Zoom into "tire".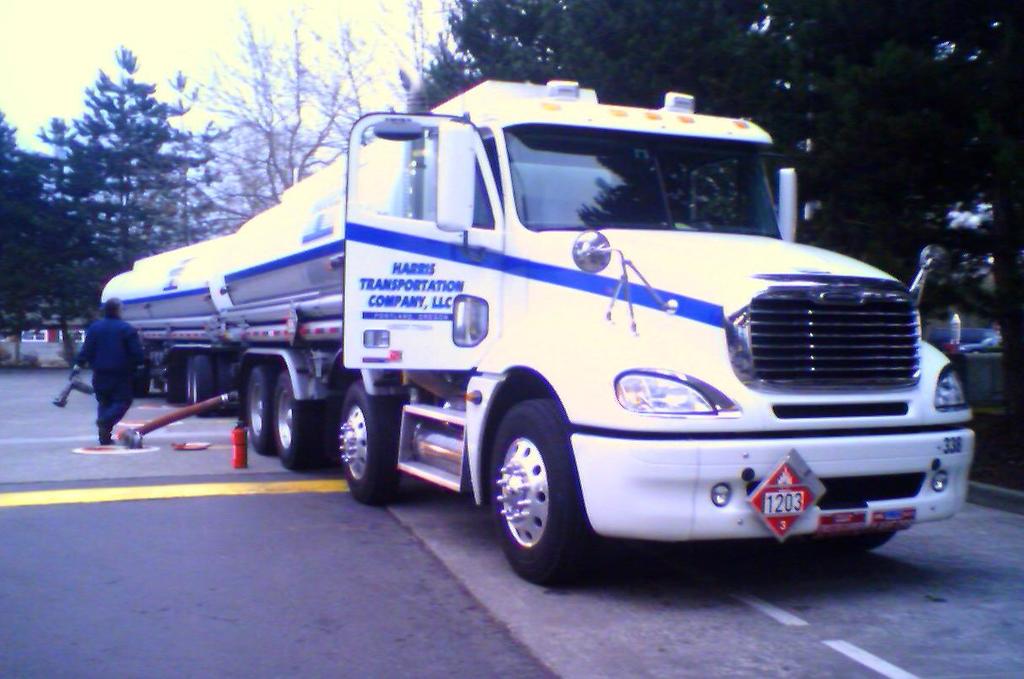
Zoom target: <region>488, 409, 596, 579</region>.
